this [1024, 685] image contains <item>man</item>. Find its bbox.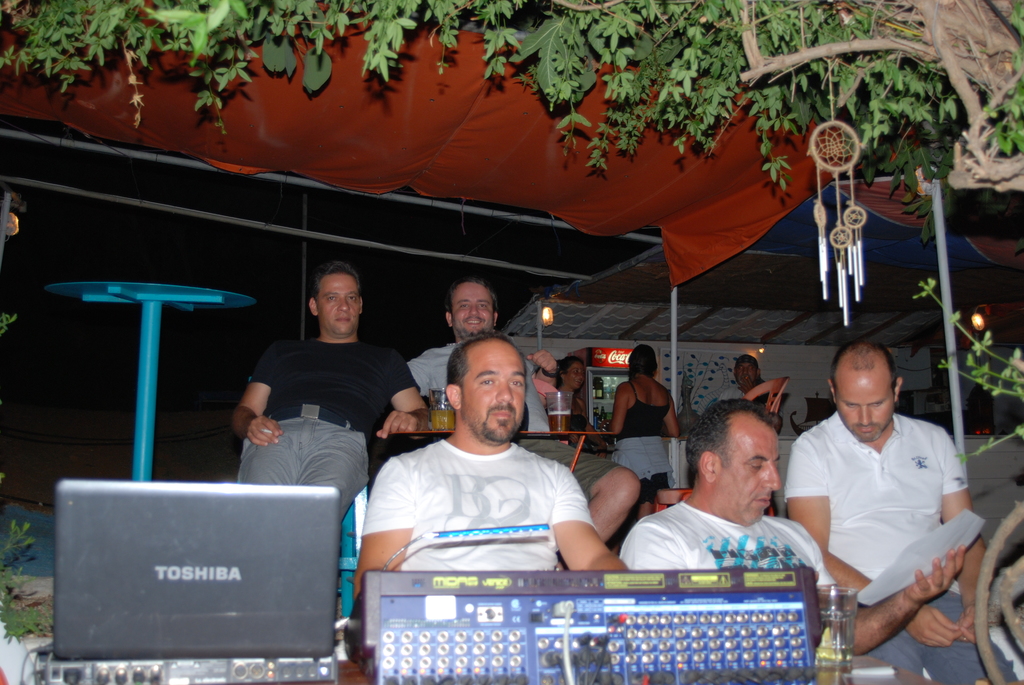
l=230, t=264, r=426, b=517.
